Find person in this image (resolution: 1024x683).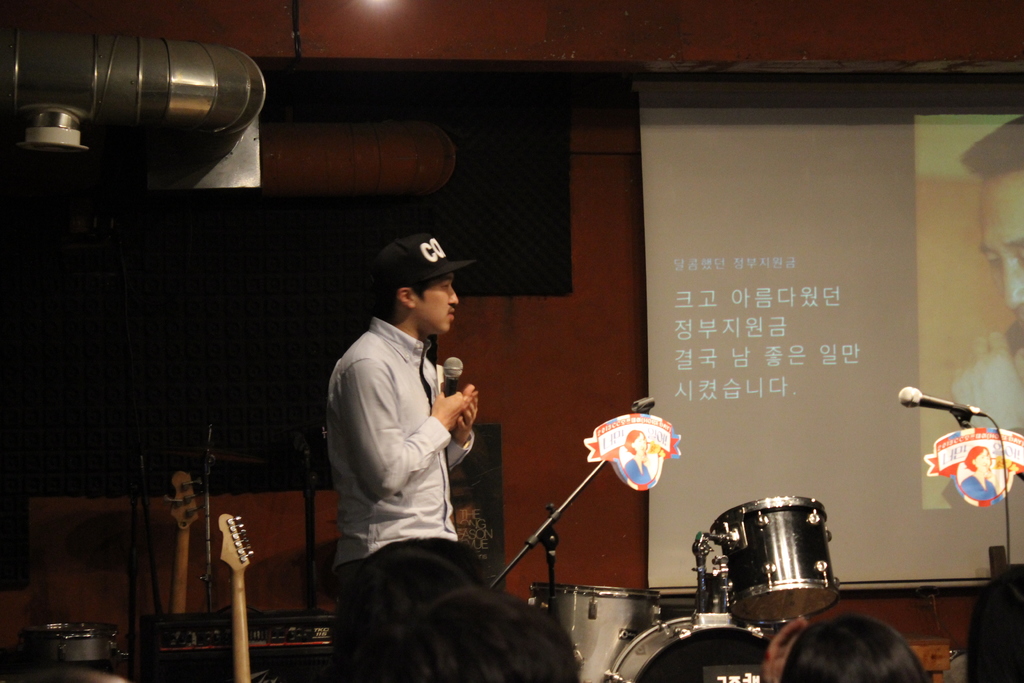
x1=343 y1=531 x2=506 y2=680.
